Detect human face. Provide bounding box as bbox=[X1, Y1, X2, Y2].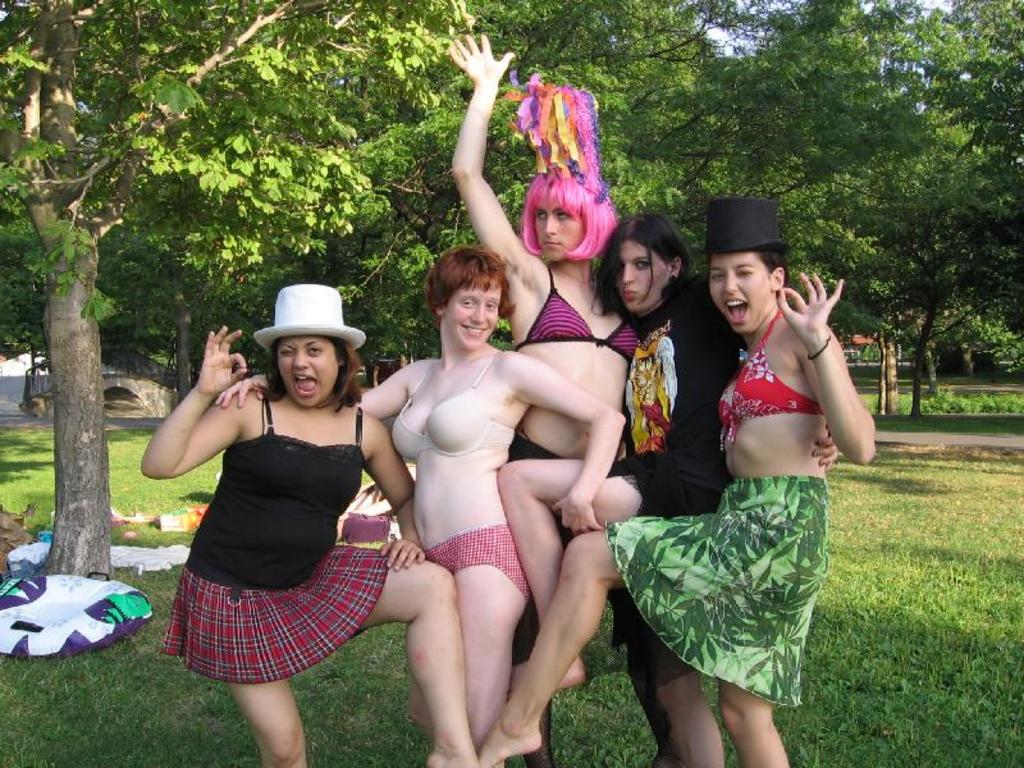
bbox=[275, 330, 343, 412].
